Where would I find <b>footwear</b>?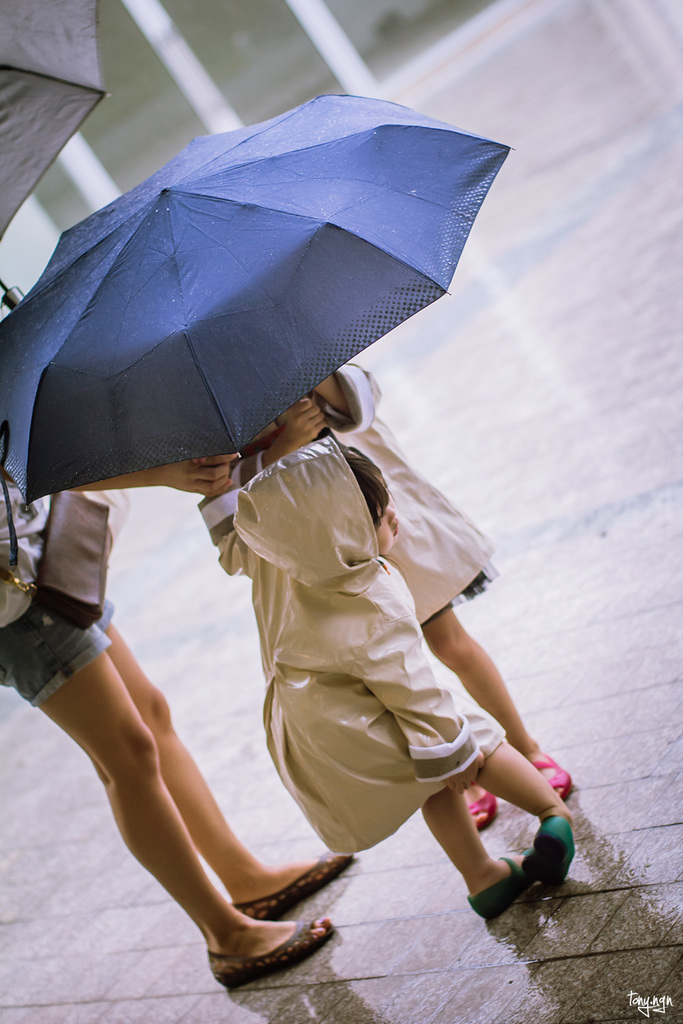
At {"x1": 475, "y1": 847, "x2": 542, "y2": 924}.
